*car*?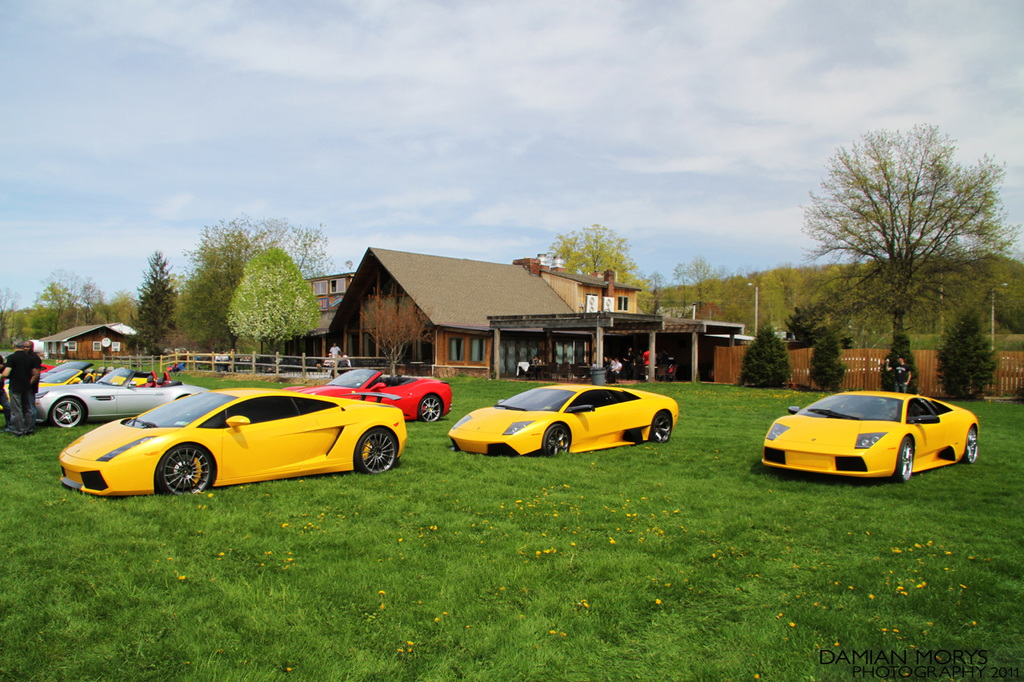
2:361:154:399
